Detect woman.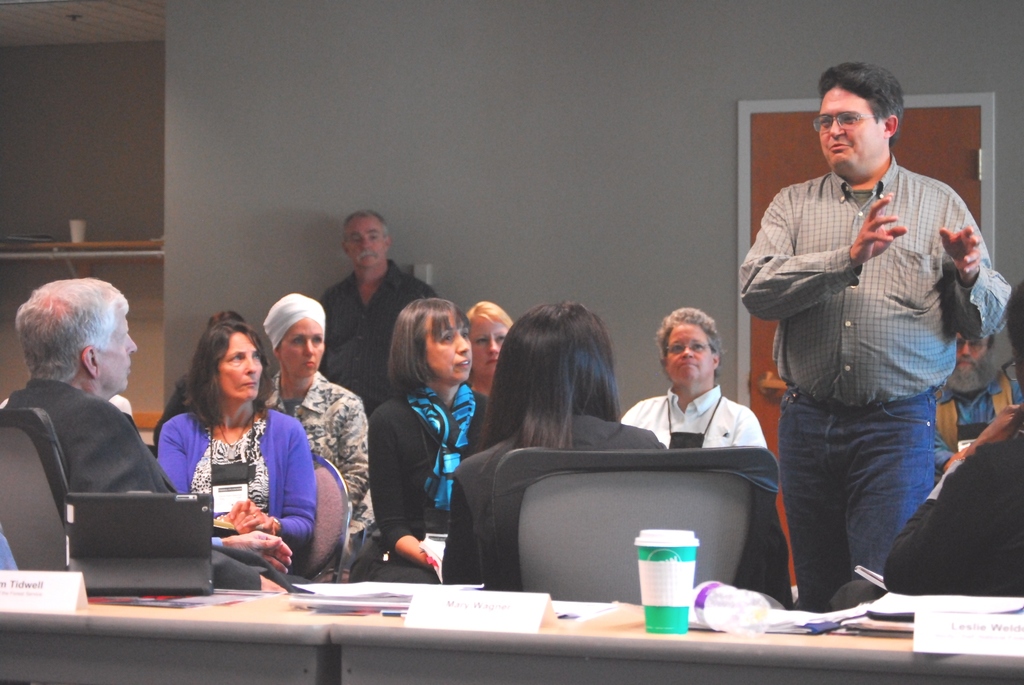
Detected at bbox=(351, 296, 501, 581).
